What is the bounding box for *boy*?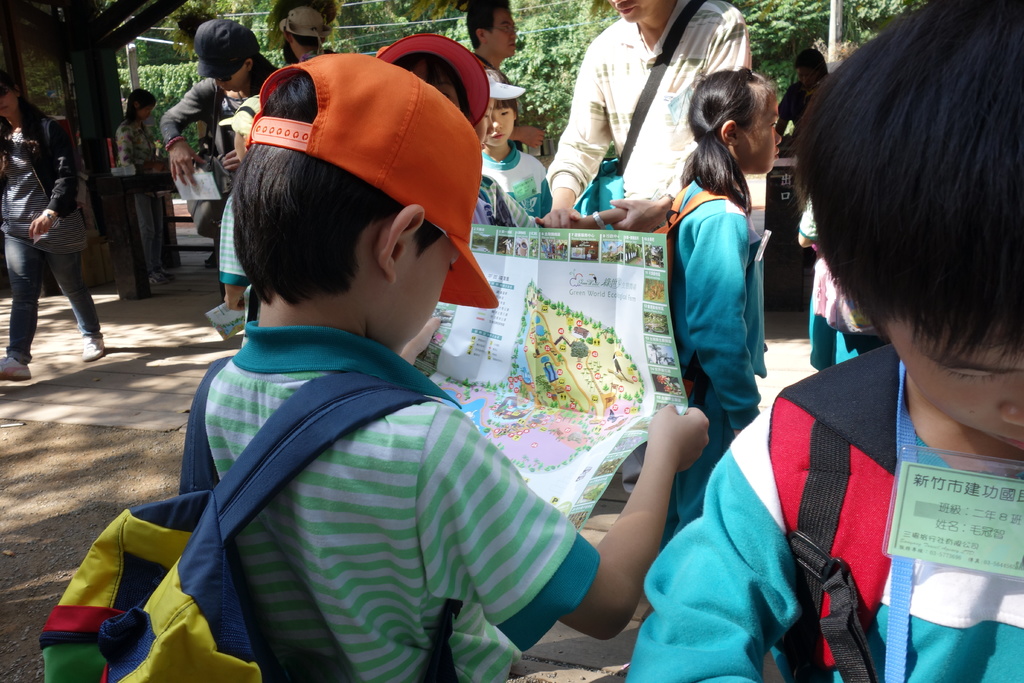
[left=99, top=111, right=657, bottom=657].
